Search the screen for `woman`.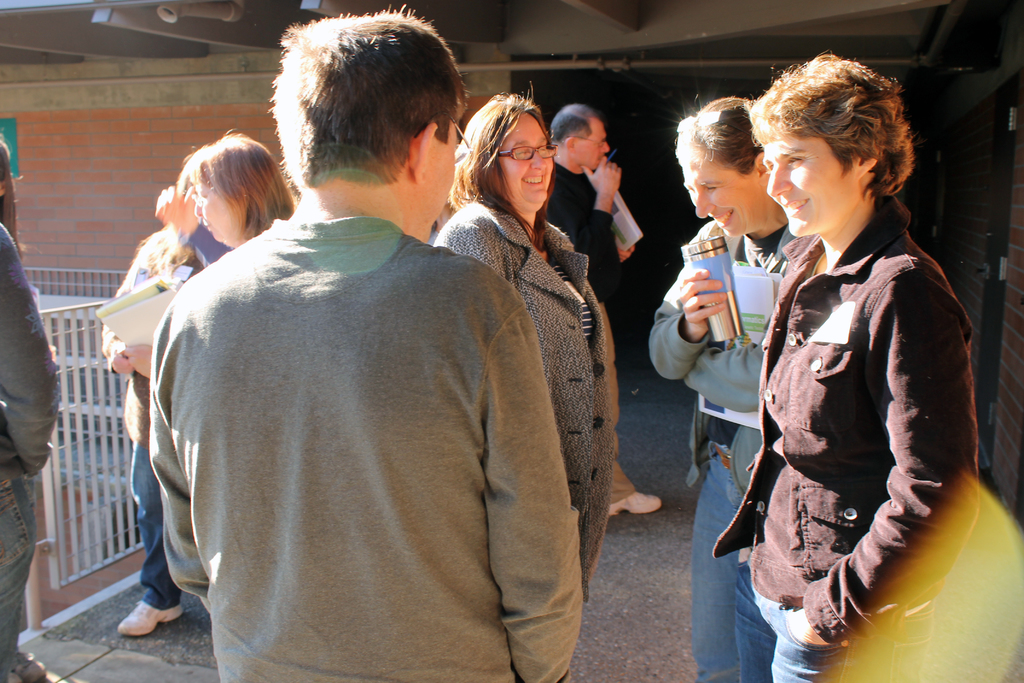
Found at 0, 135, 67, 682.
